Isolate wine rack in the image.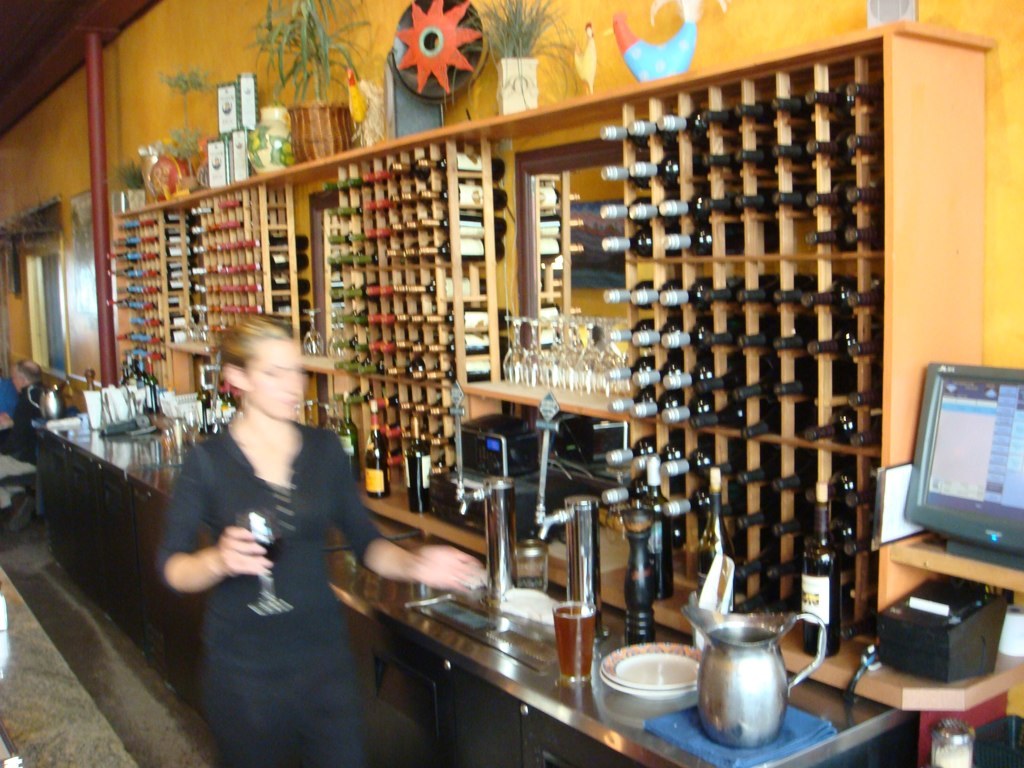
Isolated region: (x1=116, y1=18, x2=993, y2=643).
